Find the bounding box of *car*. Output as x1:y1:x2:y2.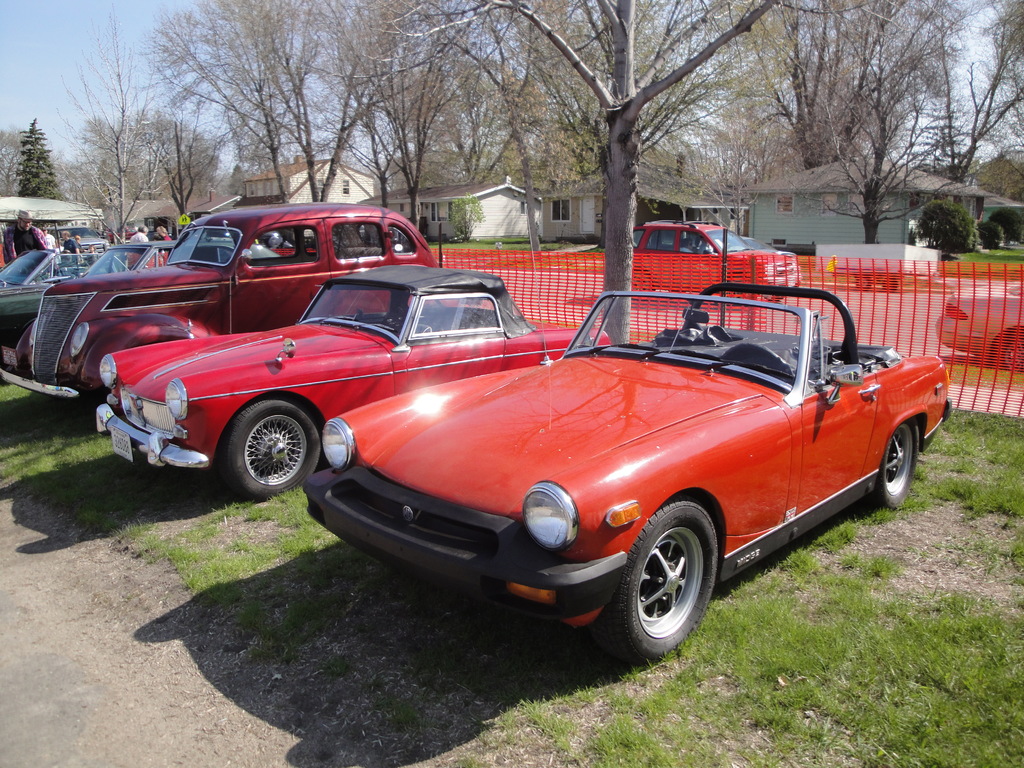
3:243:279:347.
